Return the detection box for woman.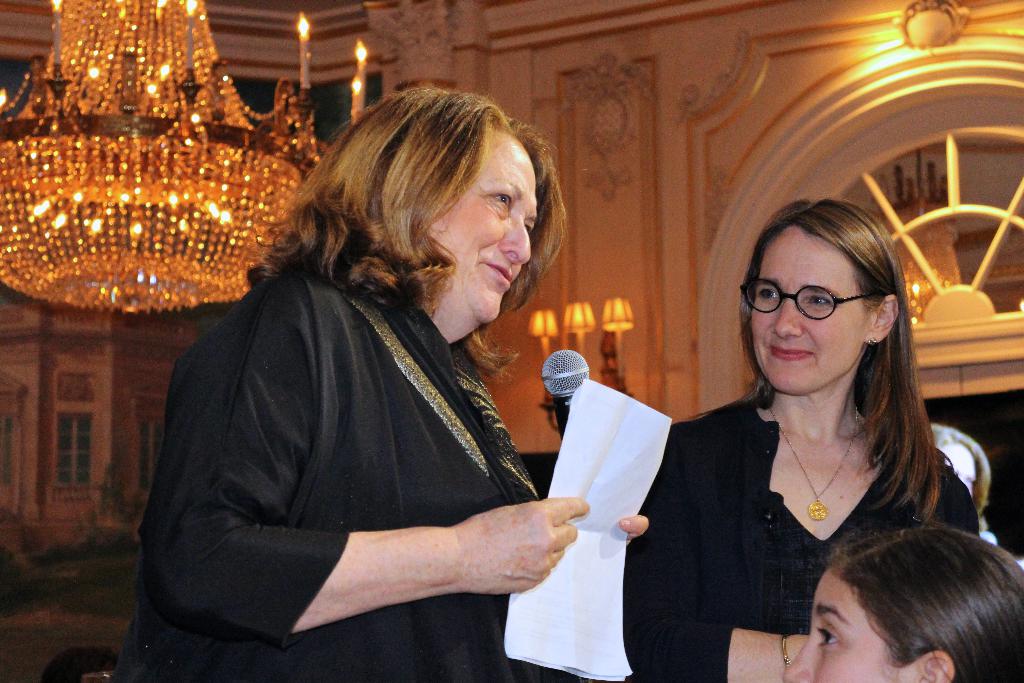
BBox(138, 83, 653, 682).
